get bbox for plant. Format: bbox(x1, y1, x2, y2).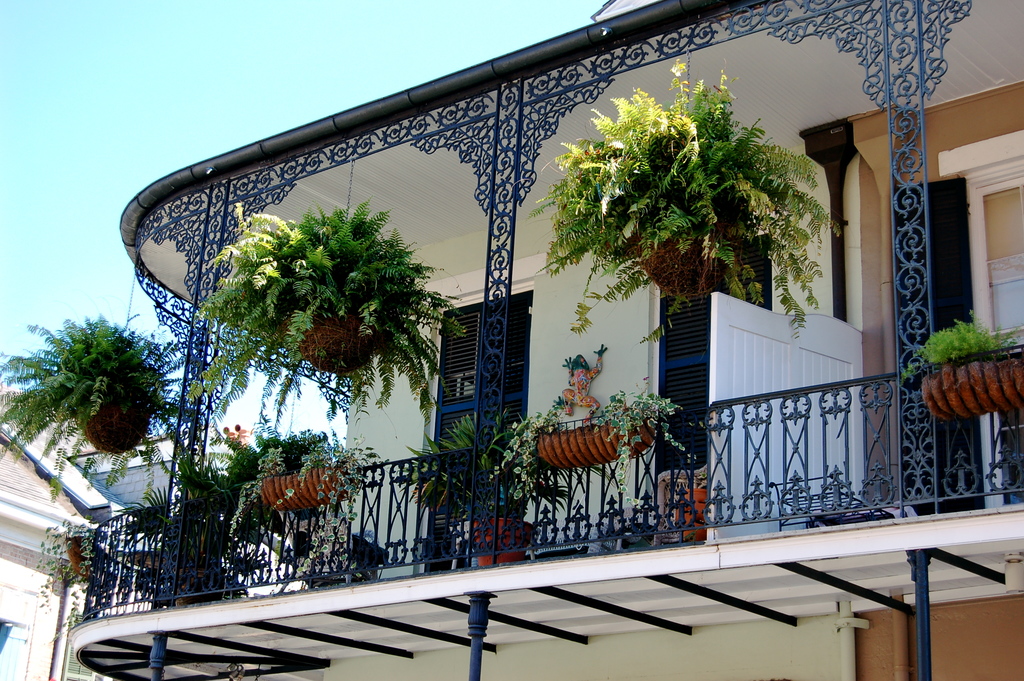
bbox(394, 408, 577, 524).
